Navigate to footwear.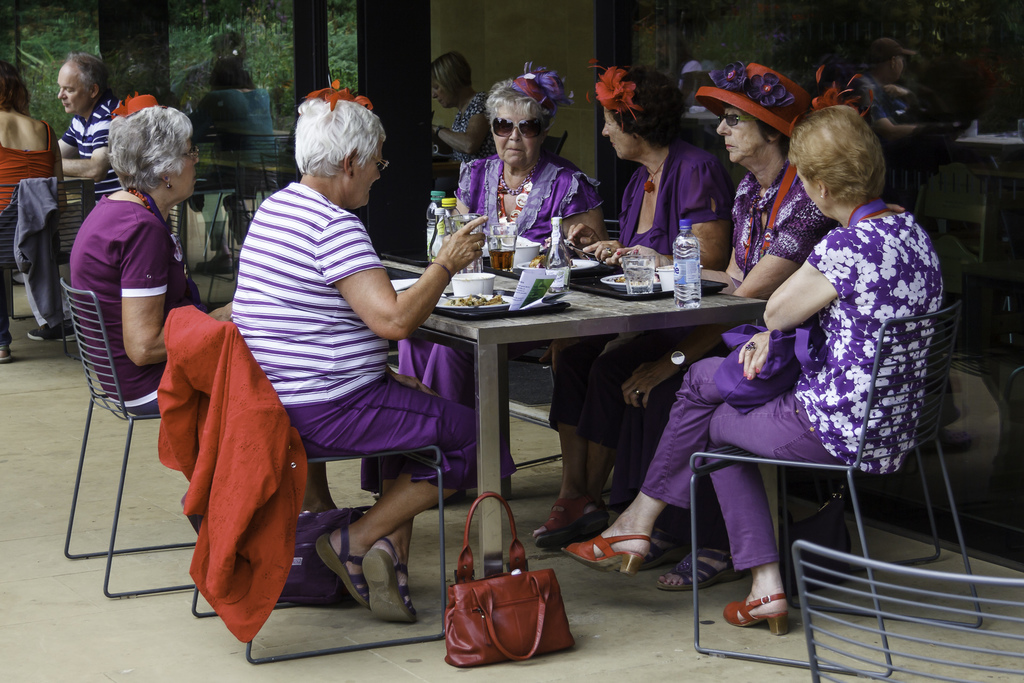
Navigation target: (left=532, top=493, right=579, bottom=550).
